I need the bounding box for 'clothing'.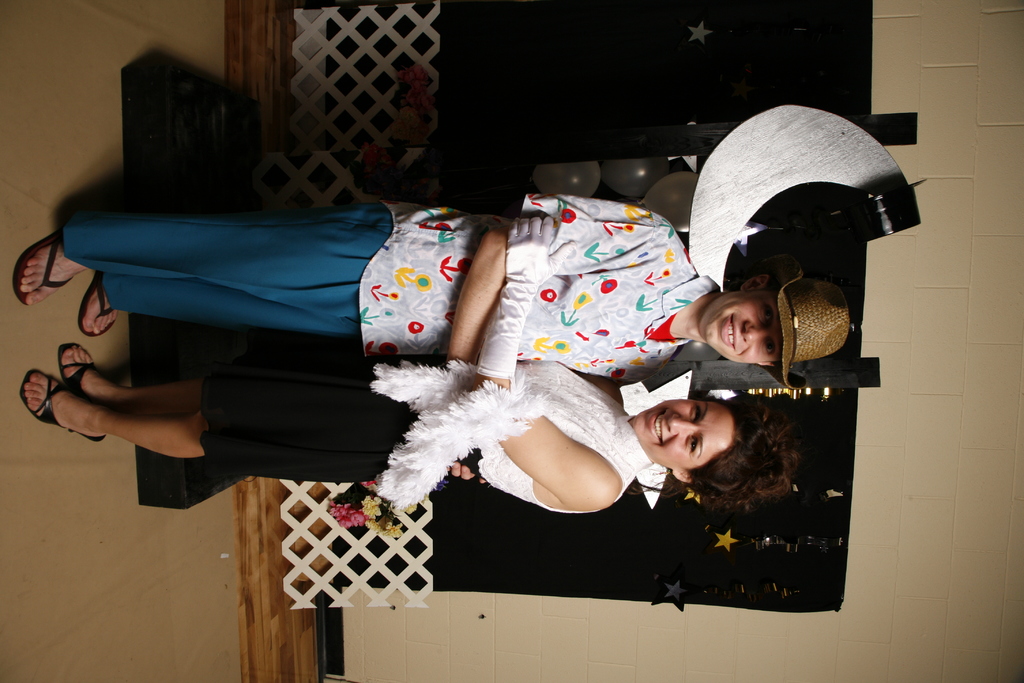
Here it is: (61,205,728,388).
